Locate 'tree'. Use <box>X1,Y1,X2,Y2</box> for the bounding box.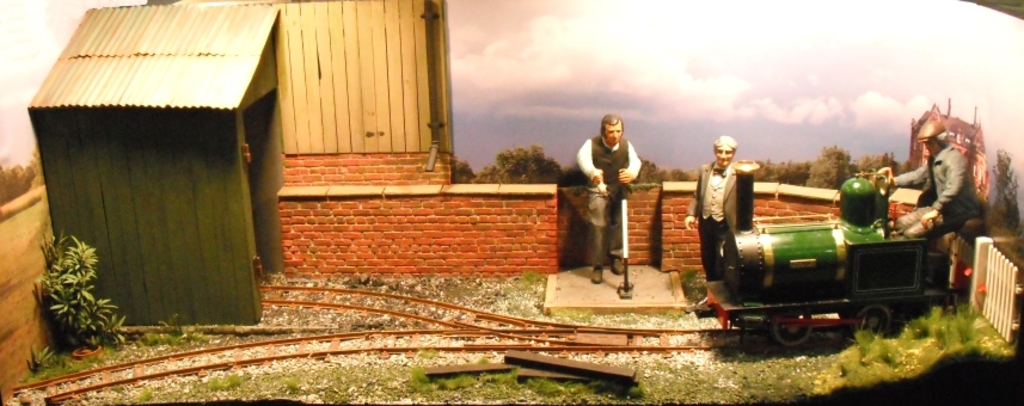
<box>508,154,566,186</box>.
